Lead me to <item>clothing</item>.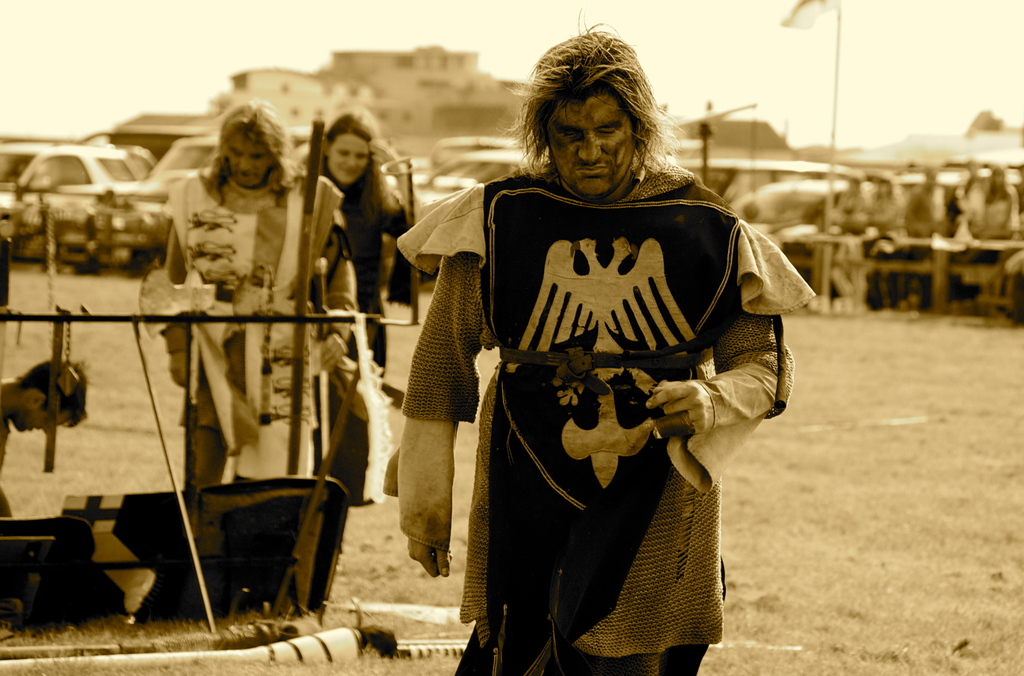
Lead to BBox(168, 152, 348, 477).
